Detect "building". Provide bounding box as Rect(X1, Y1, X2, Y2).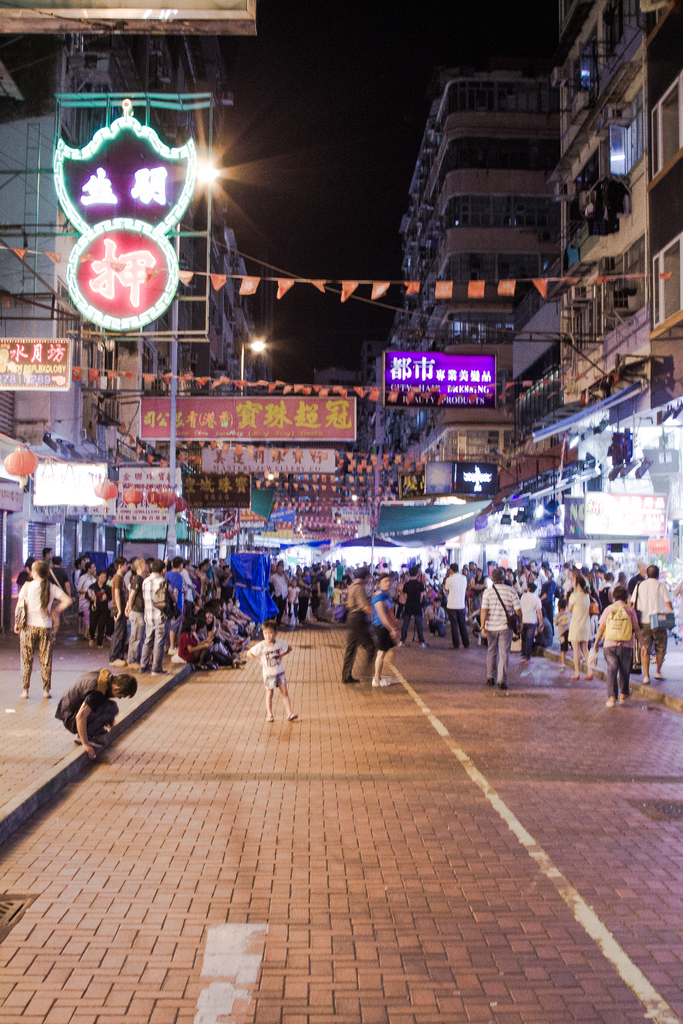
Rect(370, 58, 565, 462).
